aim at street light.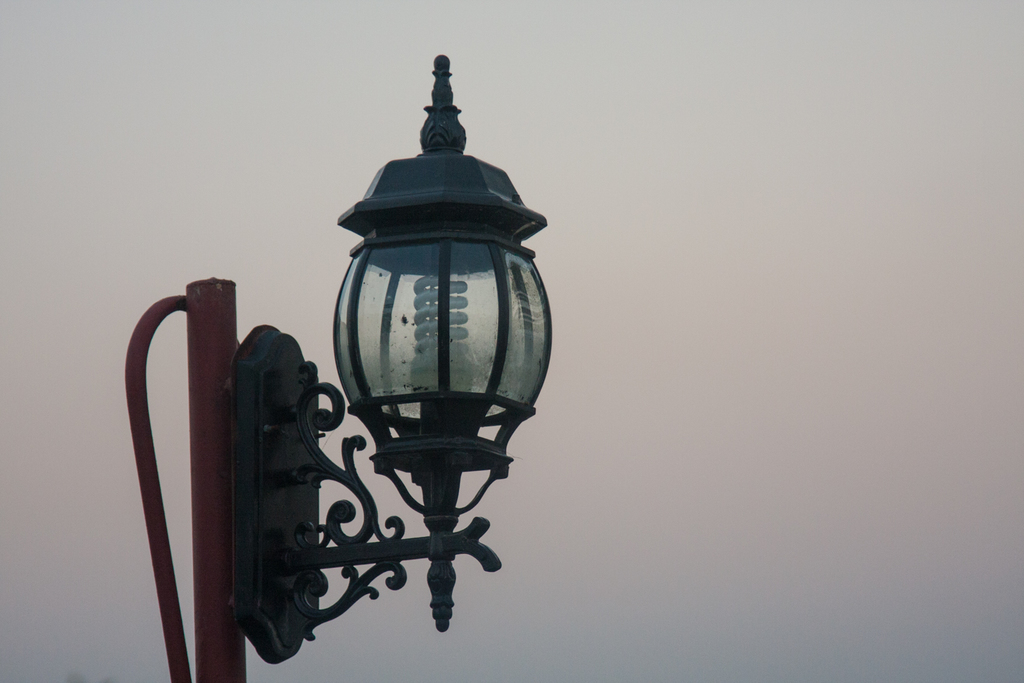
Aimed at {"x1": 139, "y1": 65, "x2": 636, "y2": 682}.
